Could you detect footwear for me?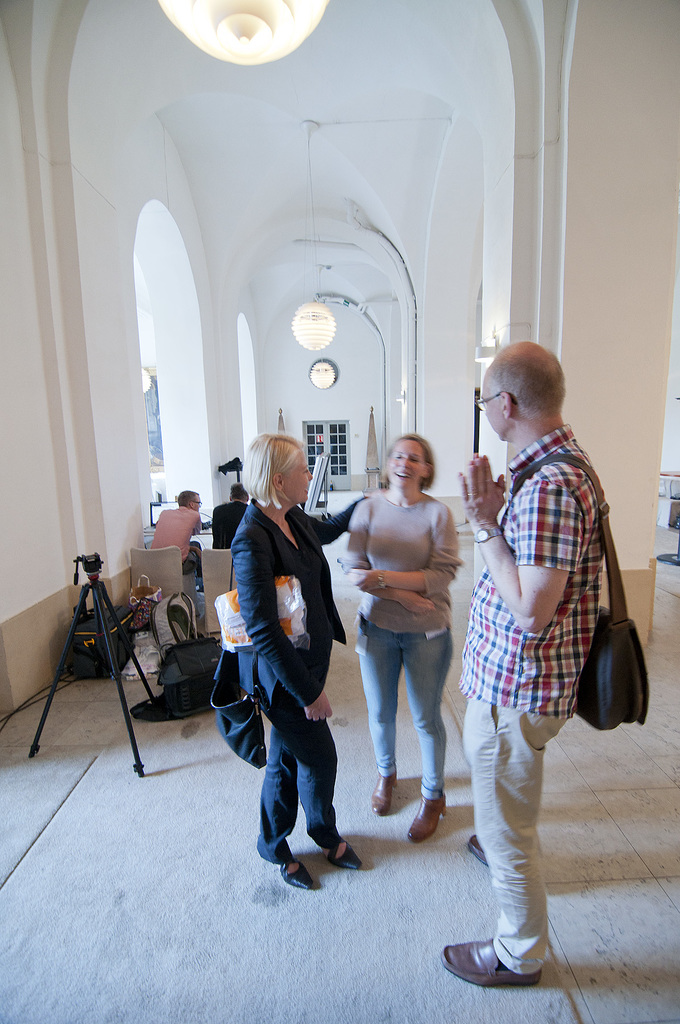
Detection result: box=[459, 929, 558, 995].
